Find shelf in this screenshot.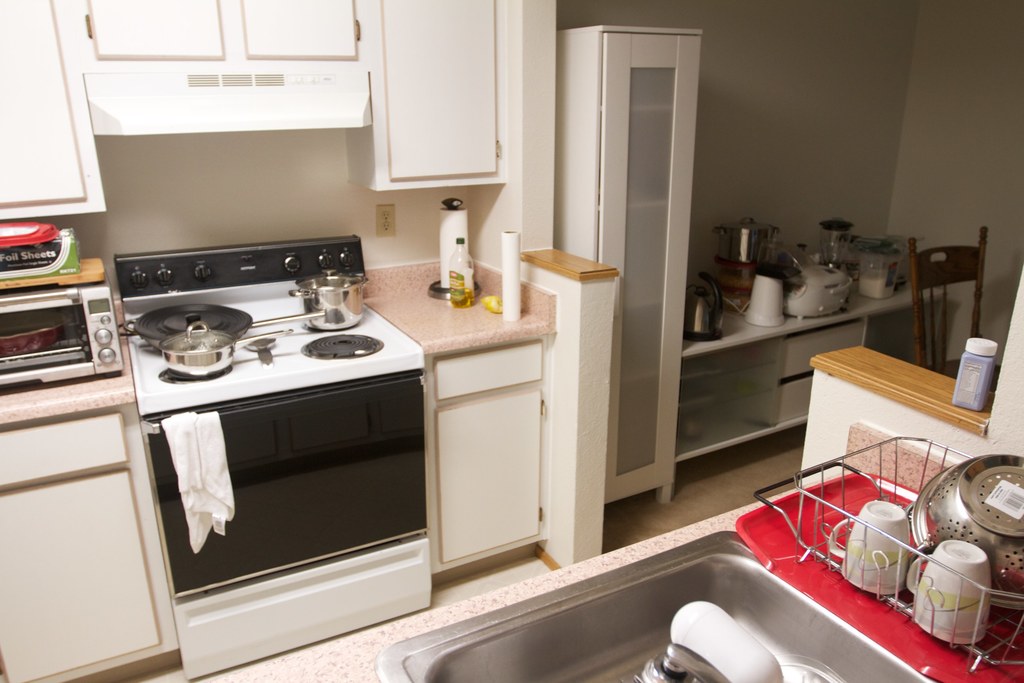
The bounding box for shelf is x1=618, y1=199, x2=669, y2=304.
